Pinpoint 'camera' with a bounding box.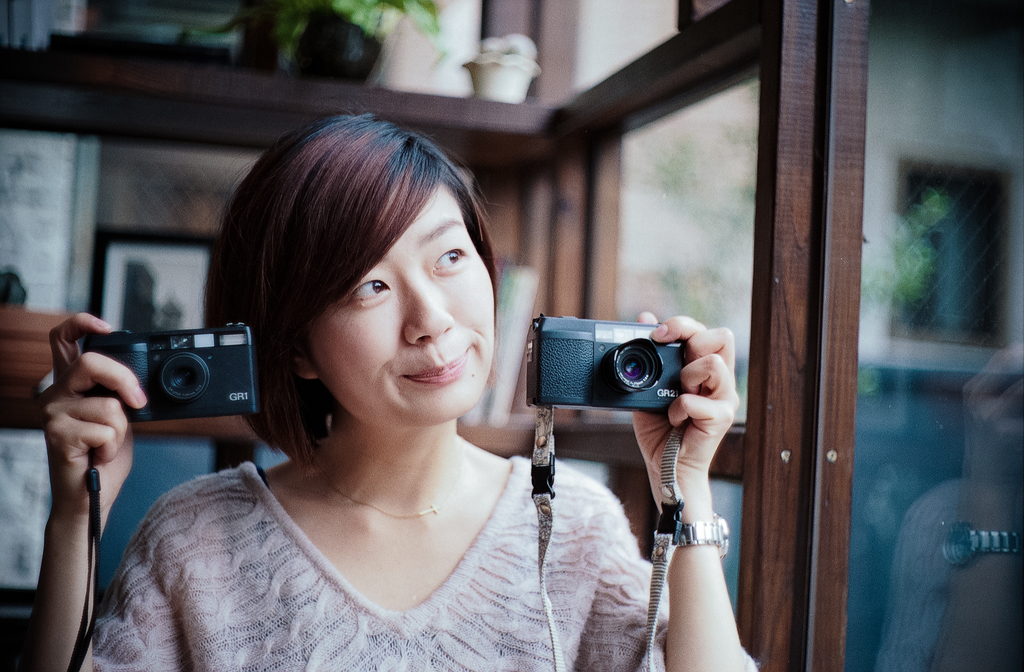
(x1=56, y1=315, x2=243, y2=438).
